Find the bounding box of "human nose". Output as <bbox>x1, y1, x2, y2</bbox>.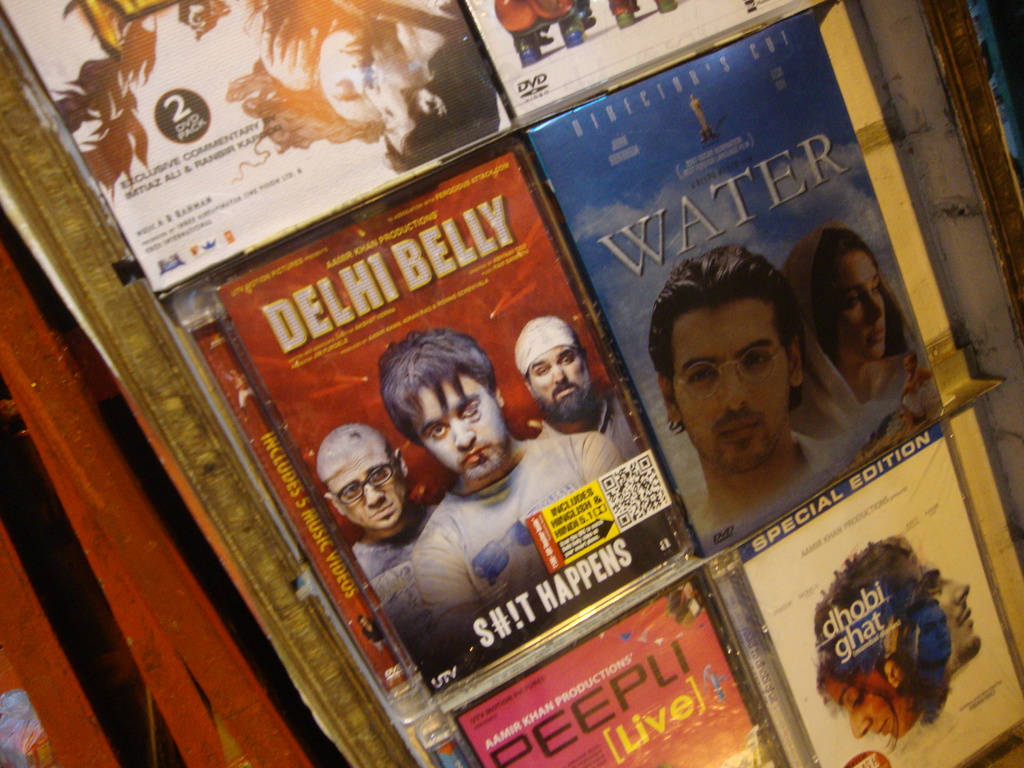
<bbox>718, 367, 745, 416</bbox>.
